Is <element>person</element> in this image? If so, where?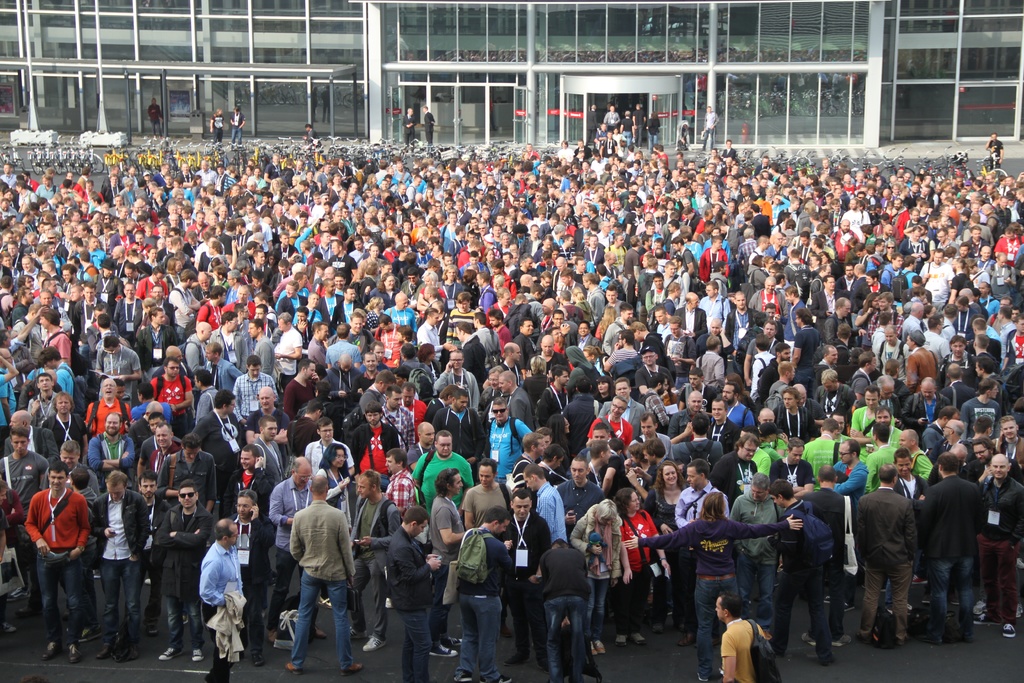
Yes, at 849:422:900:491.
